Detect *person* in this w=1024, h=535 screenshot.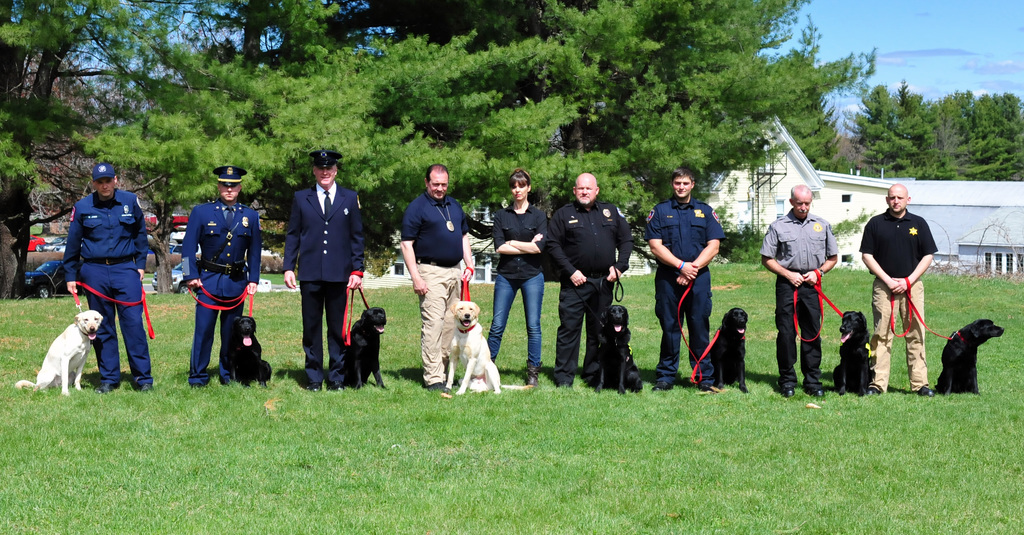
Detection: <region>172, 170, 247, 392</region>.
